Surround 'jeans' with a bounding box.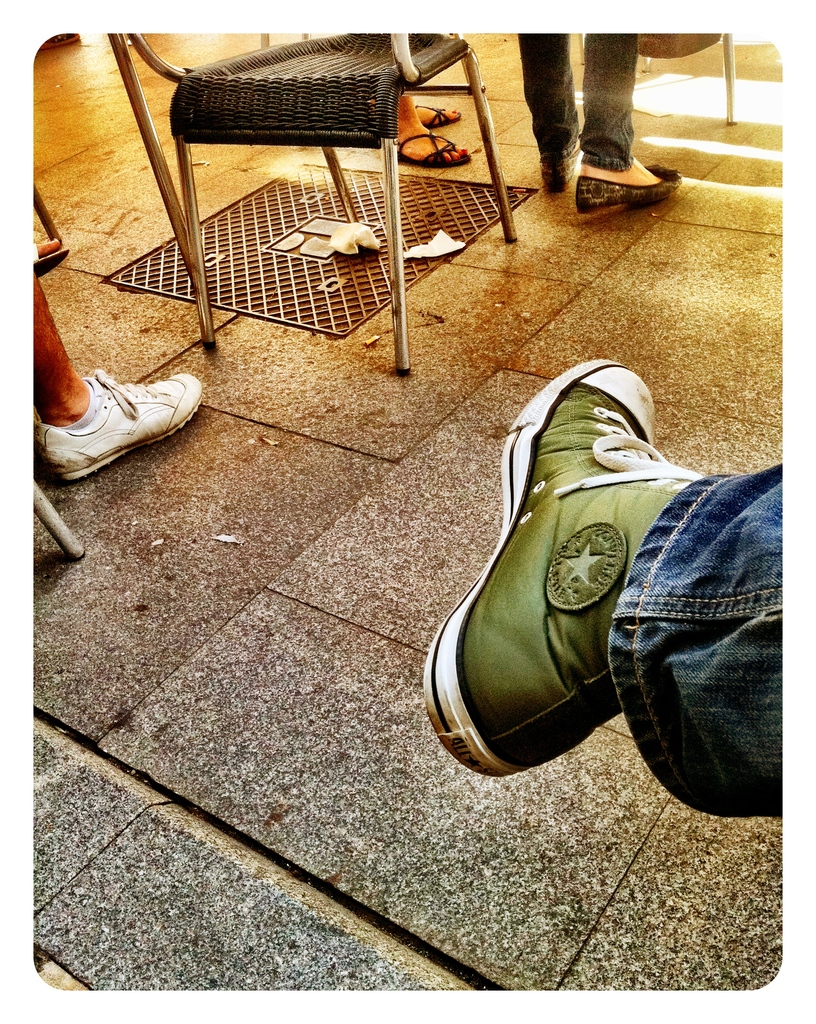
(600, 465, 783, 815).
